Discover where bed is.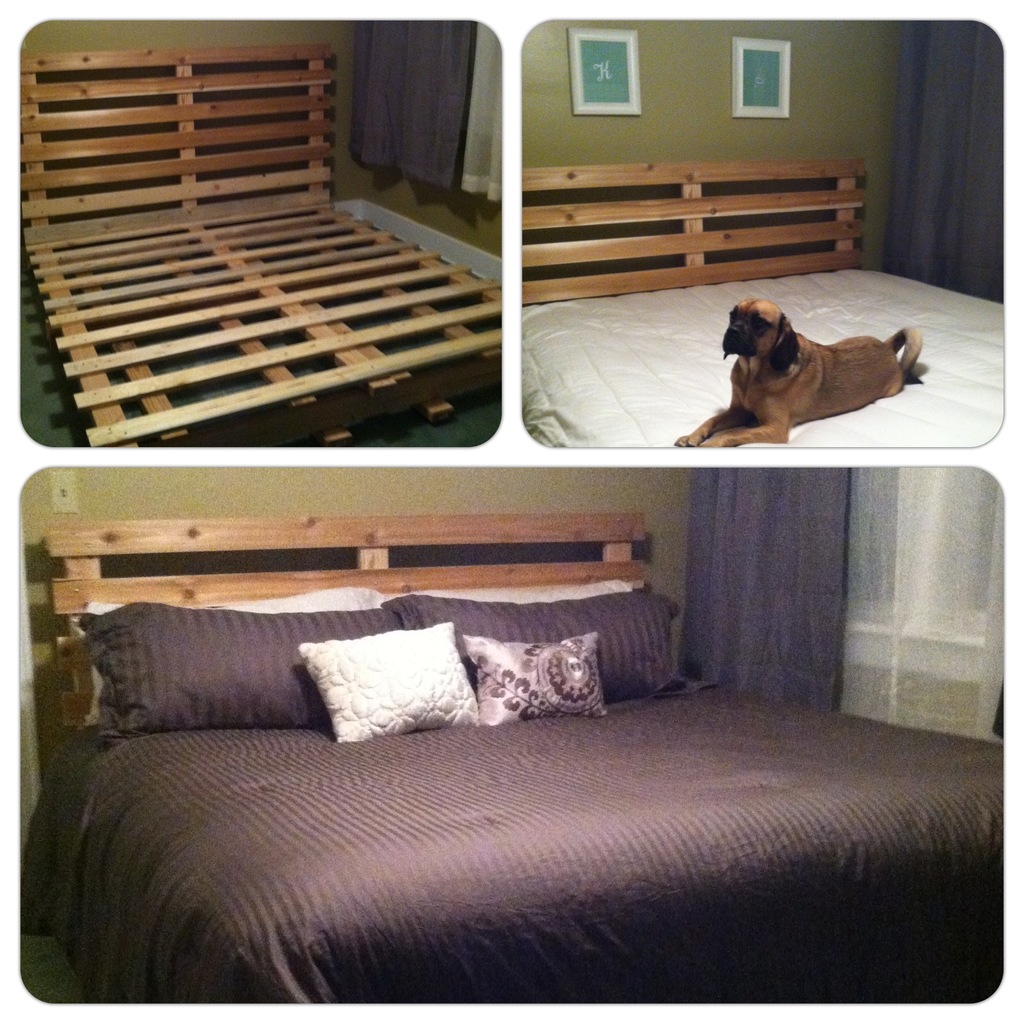
Discovered at (left=25, top=517, right=1008, bottom=998).
